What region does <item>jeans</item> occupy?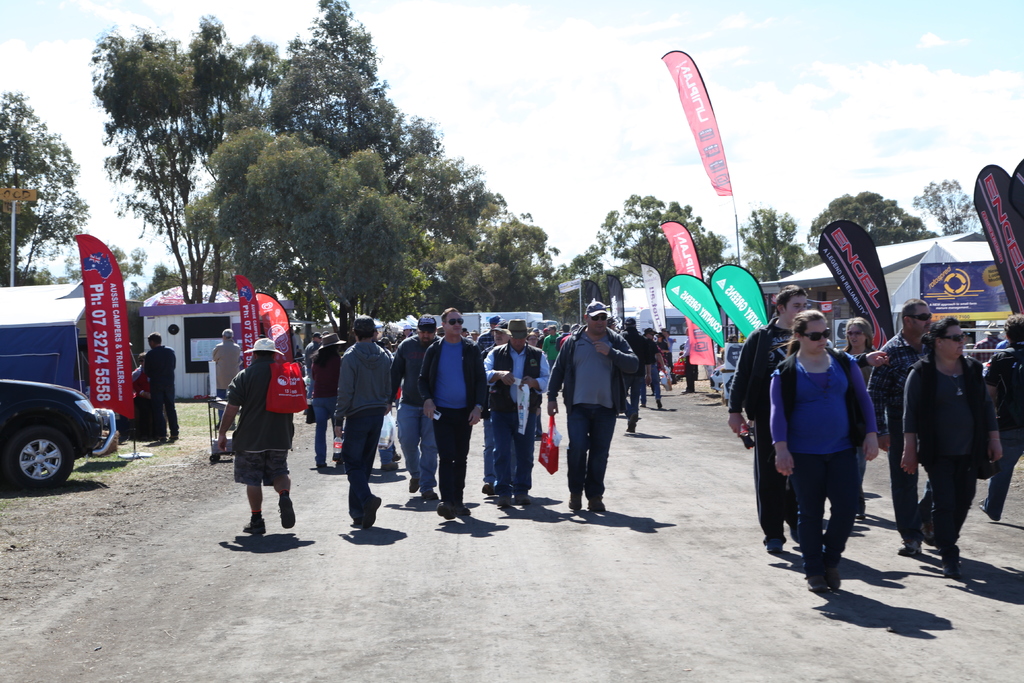
642/361/662/404.
